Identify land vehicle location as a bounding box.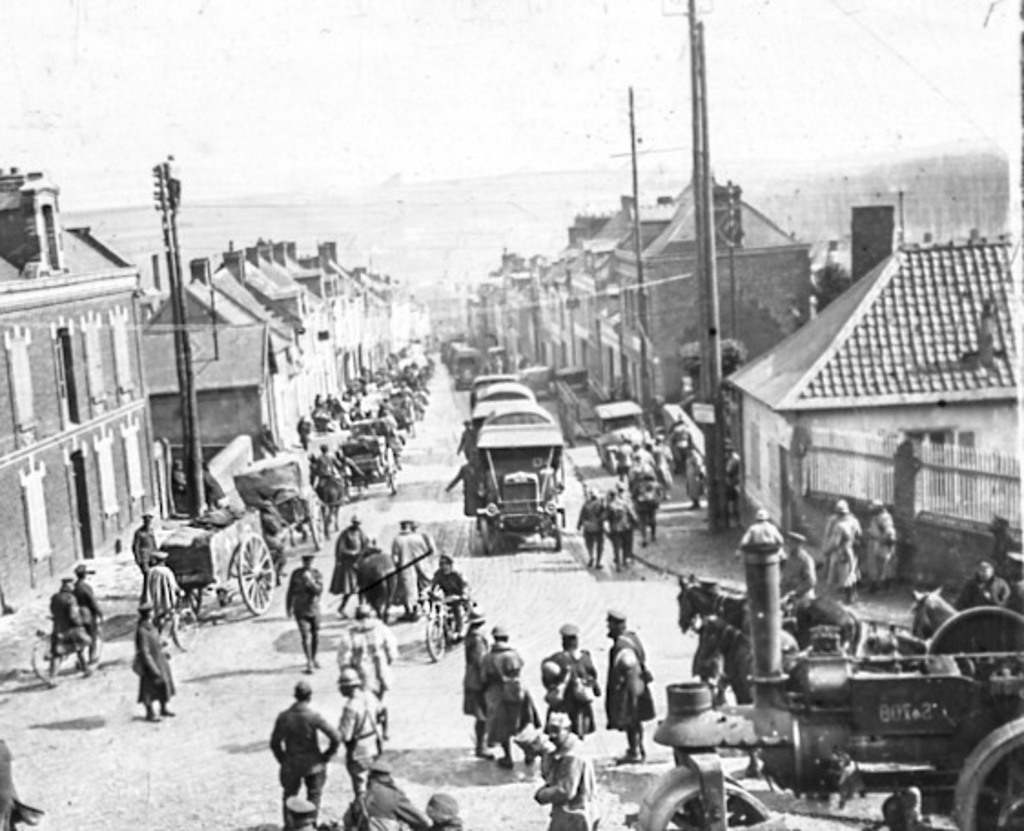
(left=233, top=459, right=321, bottom=549).
